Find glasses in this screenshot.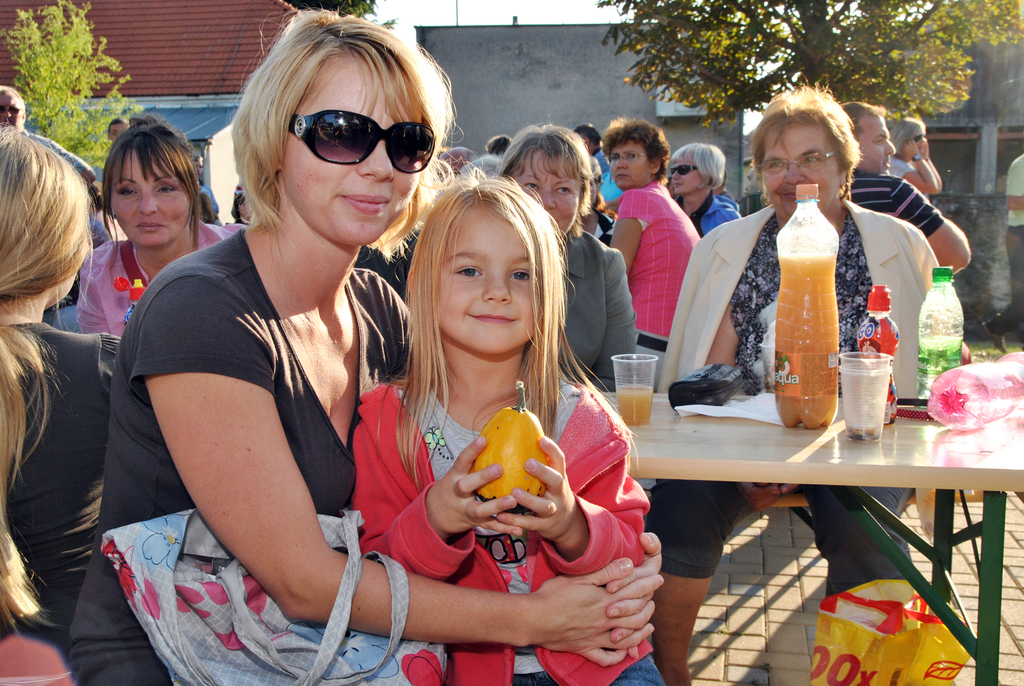
The bounding box for glasses is {"x1": 599, "y1": 149, "x2": 666, "y2": 170}.
